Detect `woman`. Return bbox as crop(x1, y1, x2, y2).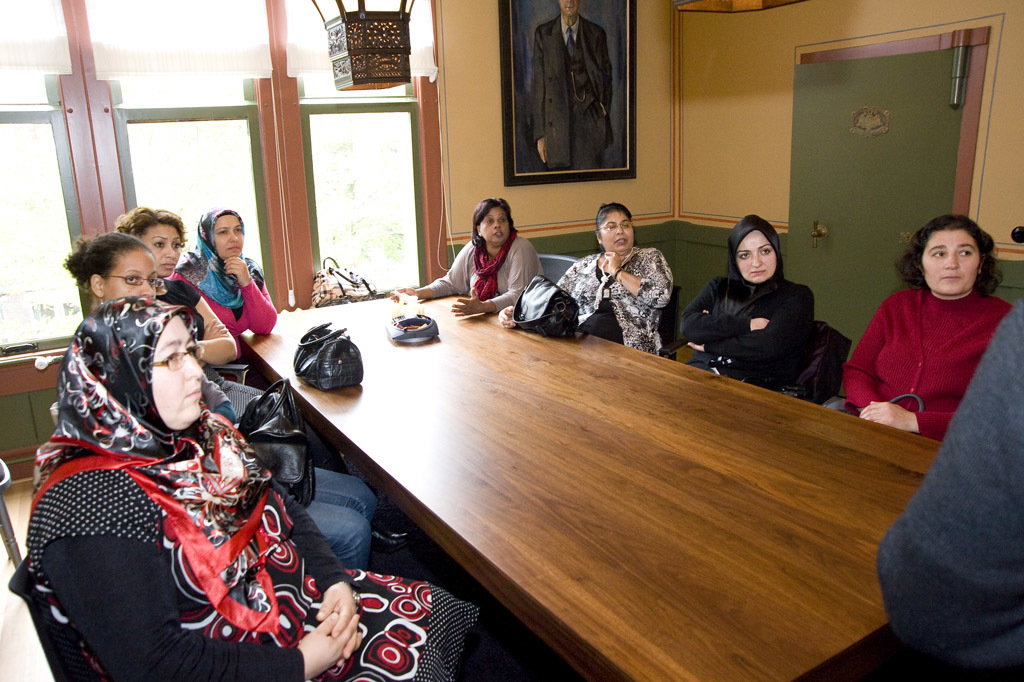
crop(394, 197, 545, 313).
